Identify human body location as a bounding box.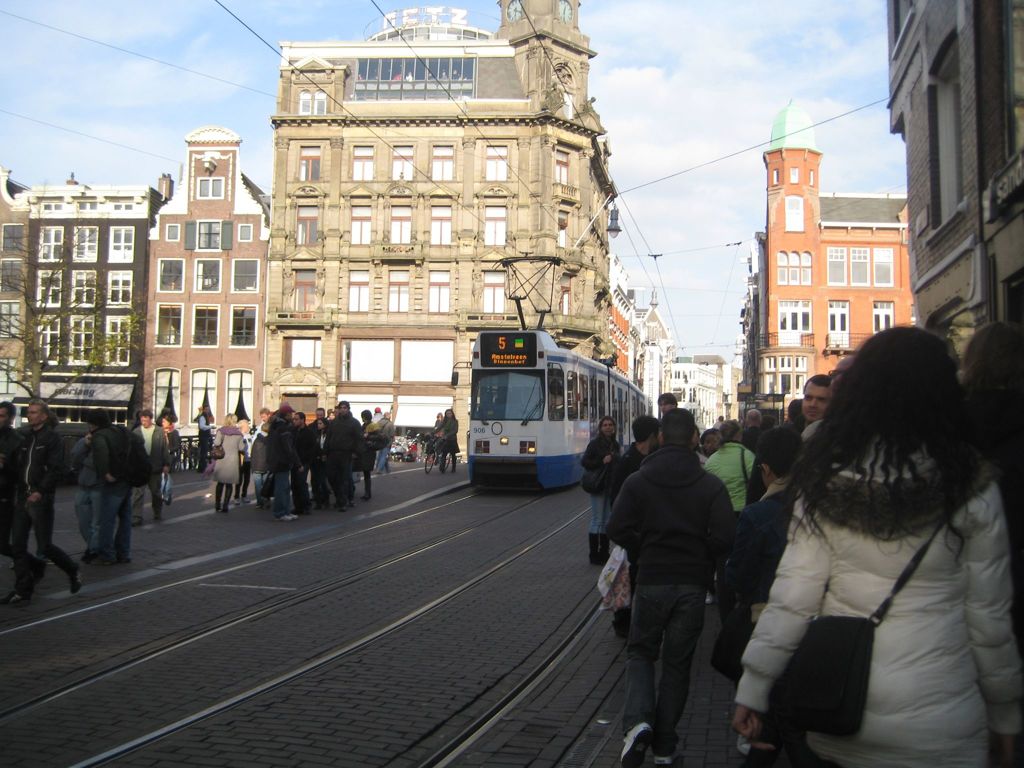
bbox=[85, 403, 145, 572].
